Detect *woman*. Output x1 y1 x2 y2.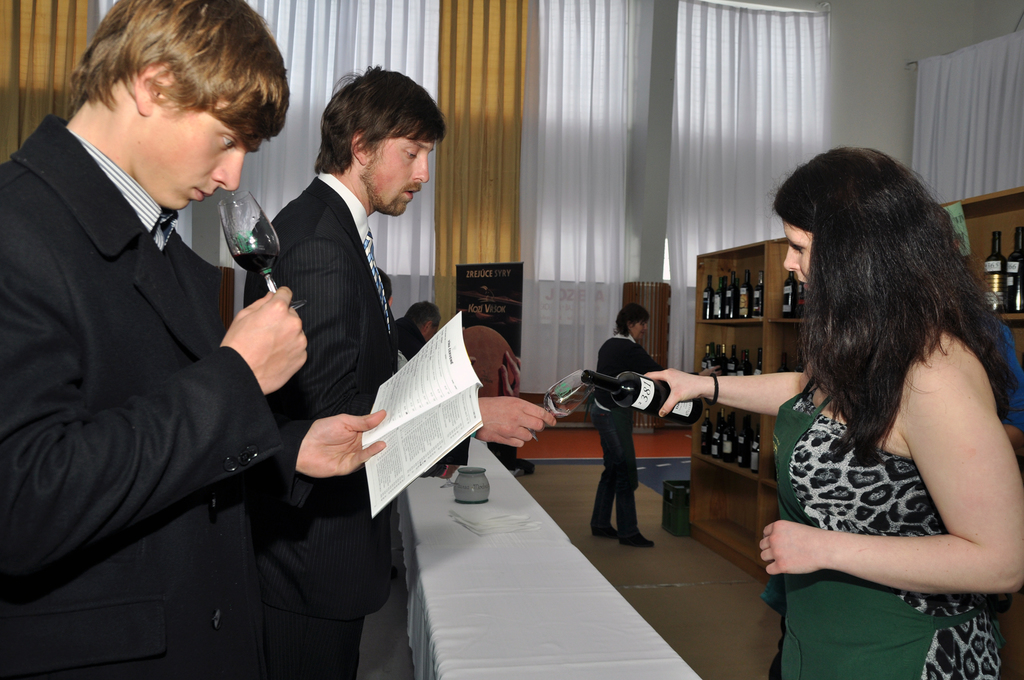
589 303 656 549.
